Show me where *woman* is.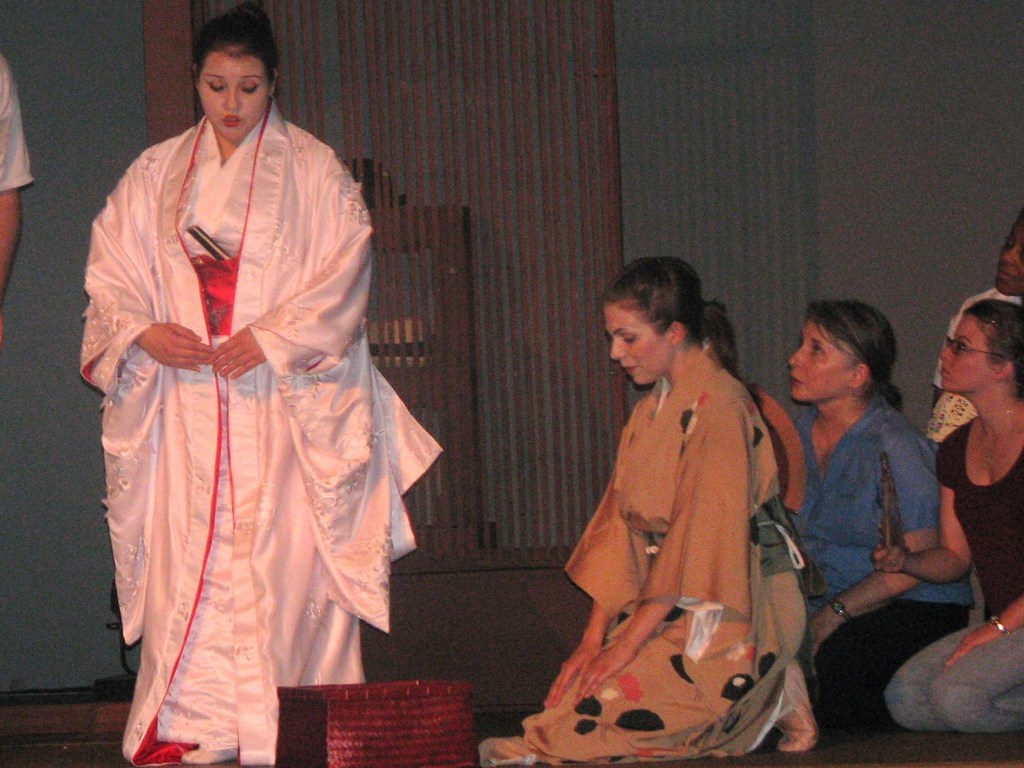
*woman* is at 72, 6, 441, 765.
